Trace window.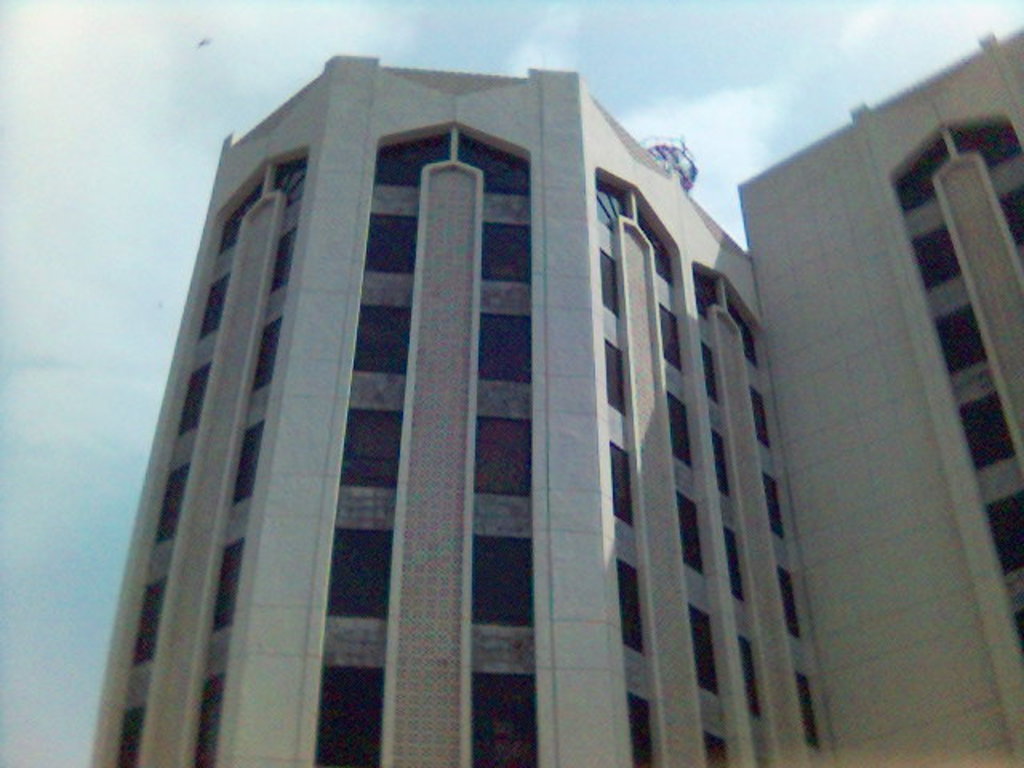
Traced to Rect(677, 491, 704, 573).
